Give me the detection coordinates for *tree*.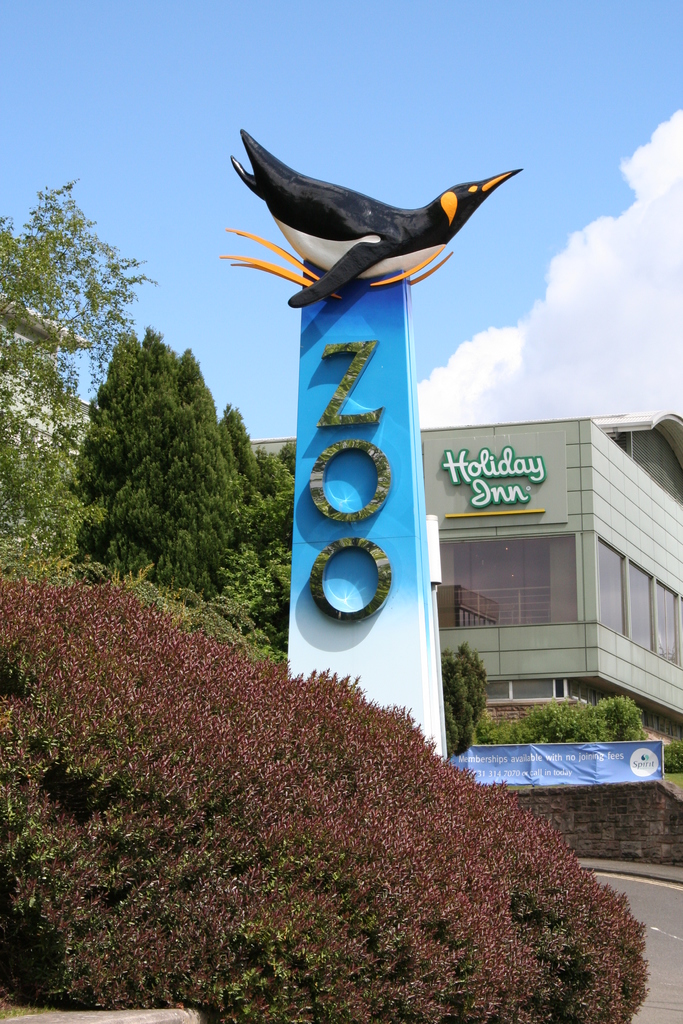
locate(0, 165, 169, 586).
